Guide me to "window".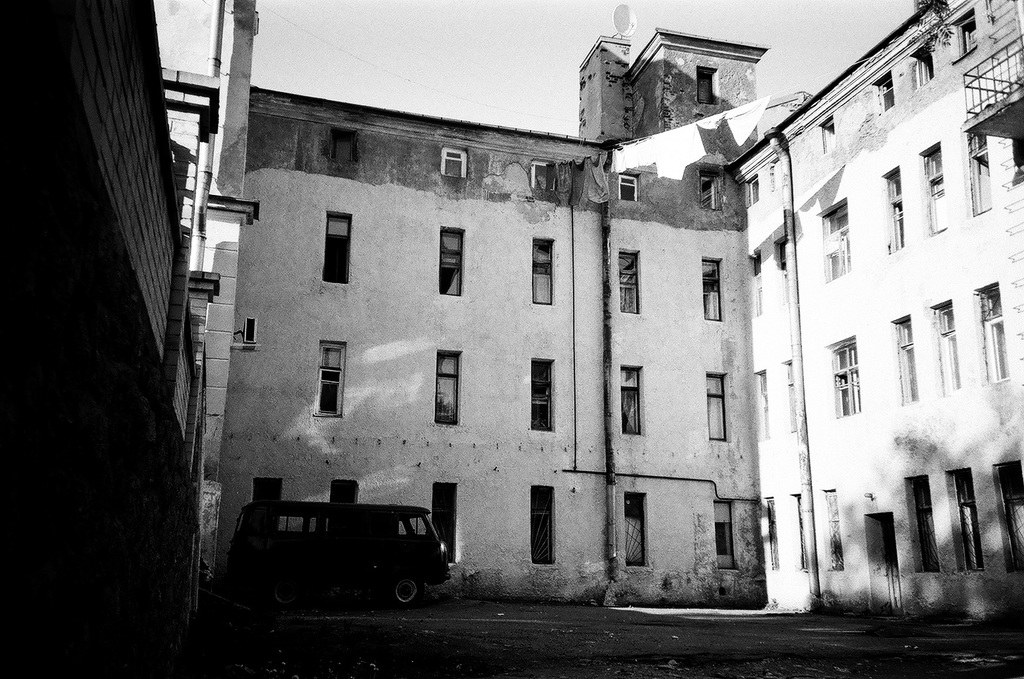
Guidance: <box>883,174,903,247</box>.
